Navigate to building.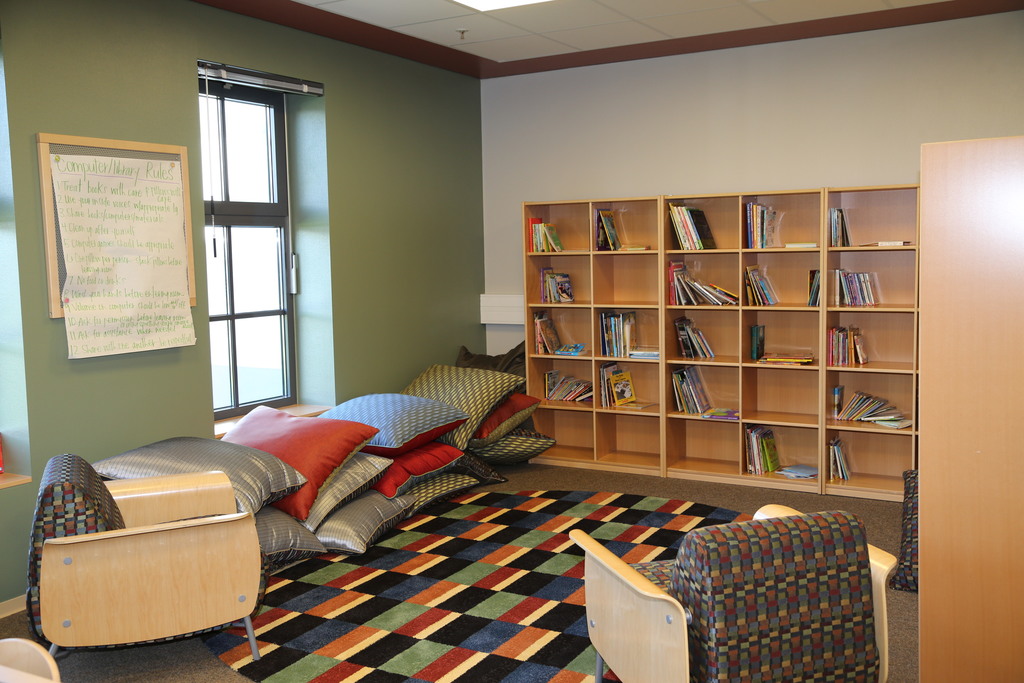
Navigation target: [0,0,1022,682].
